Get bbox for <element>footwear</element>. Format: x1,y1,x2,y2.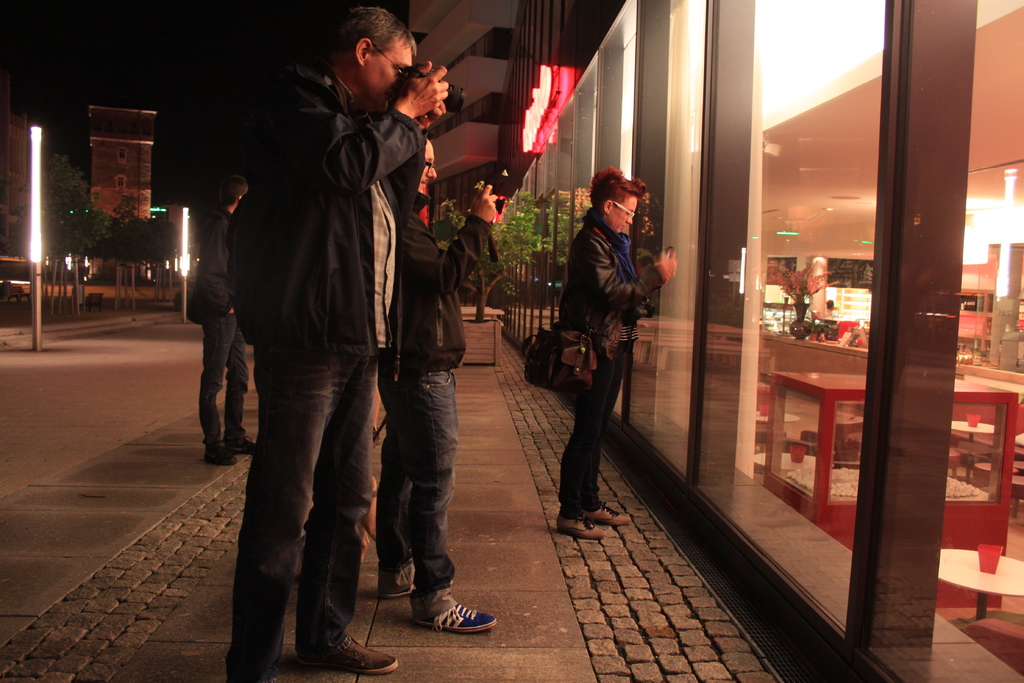
231,432,256,456.
